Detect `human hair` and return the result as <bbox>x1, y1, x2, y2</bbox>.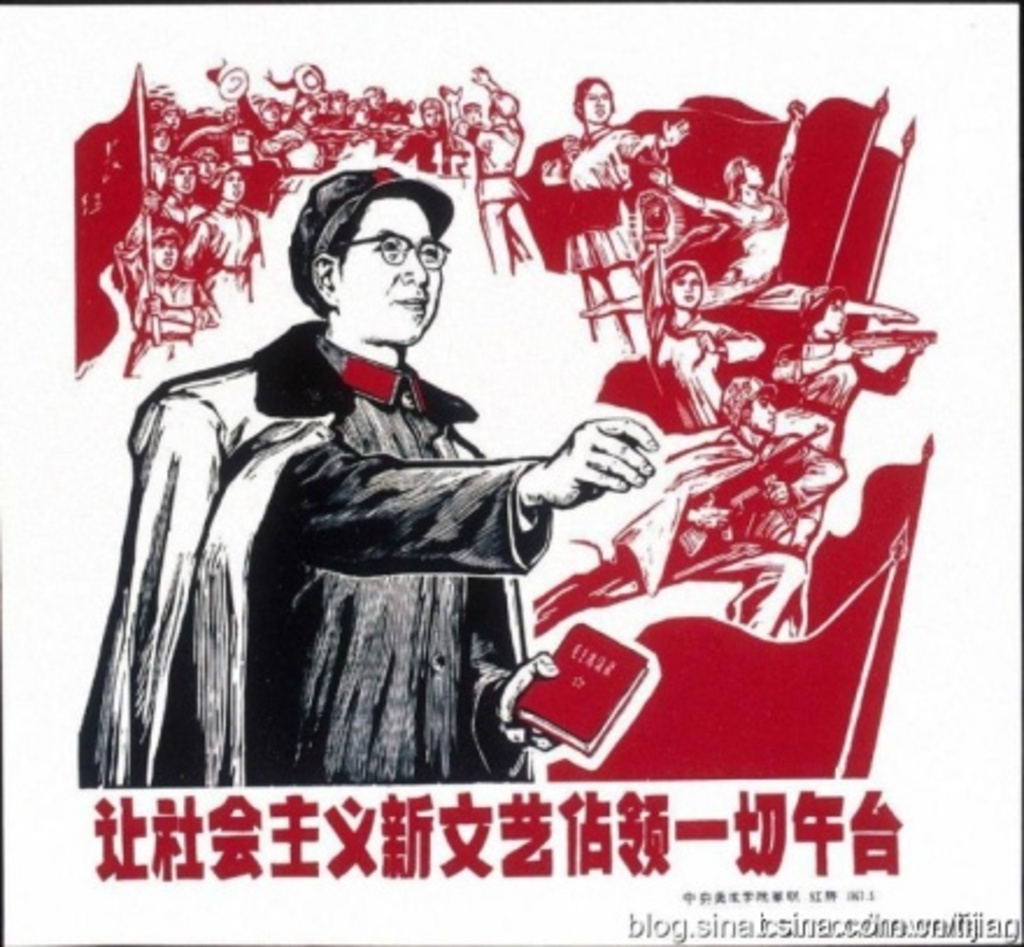
<bbox>721, 151, 745, 205</bbox>.
